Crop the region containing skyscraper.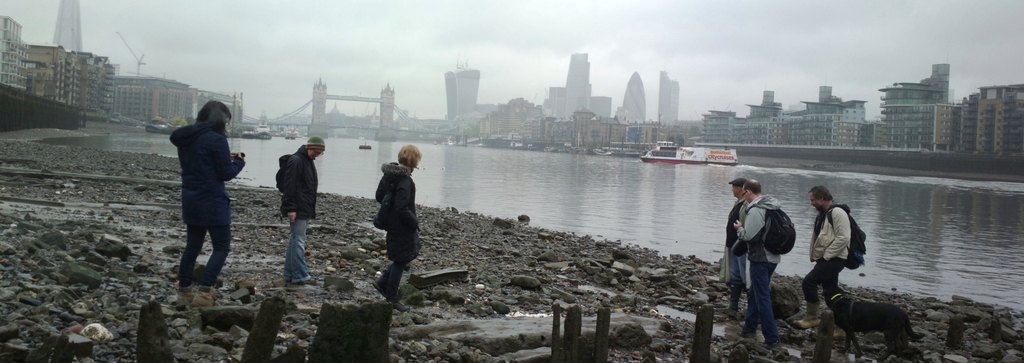
Crop region: x1=312 y1=77 x2=326 y2=120.
